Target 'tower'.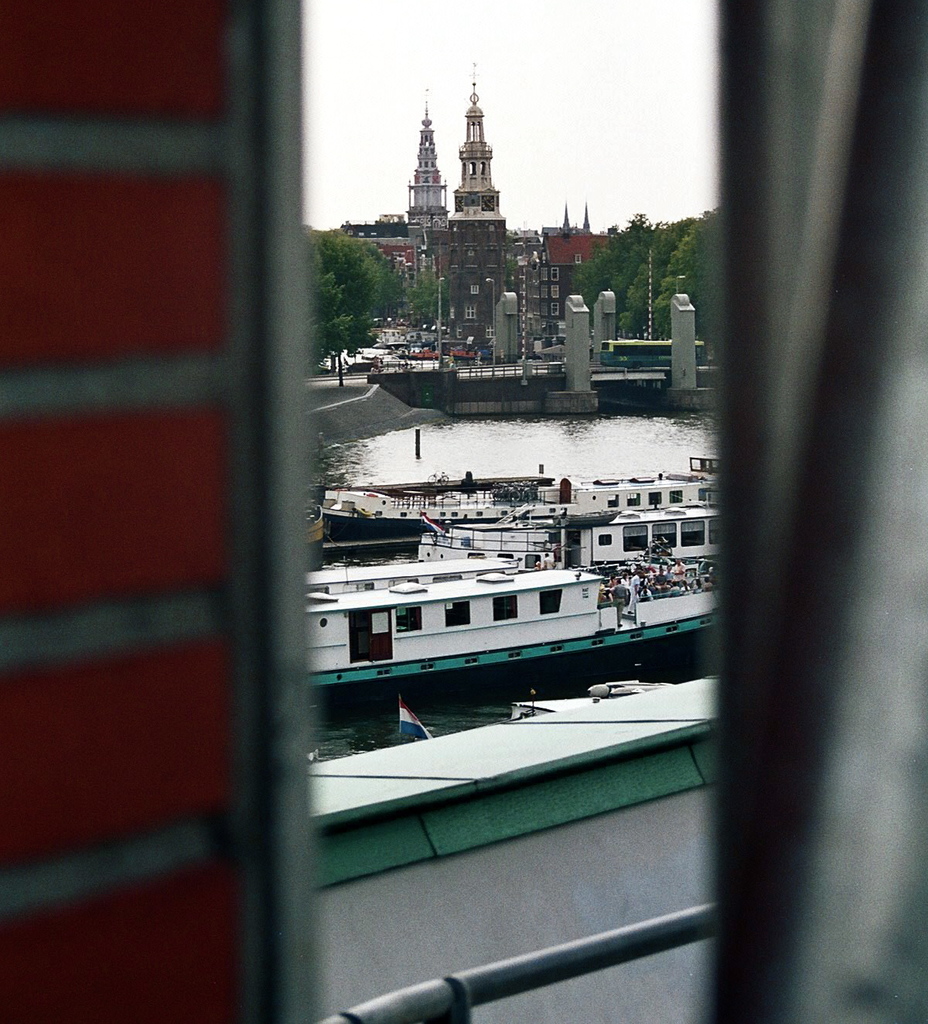
Target region: select_region(456, 68, 500, 217).
